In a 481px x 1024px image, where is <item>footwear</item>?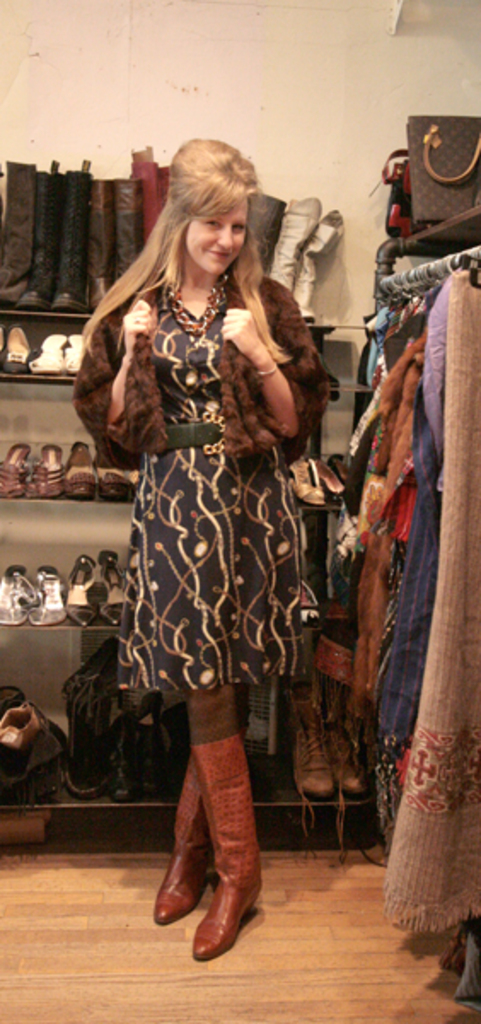
bbox=(65, 635, 113, 804).
